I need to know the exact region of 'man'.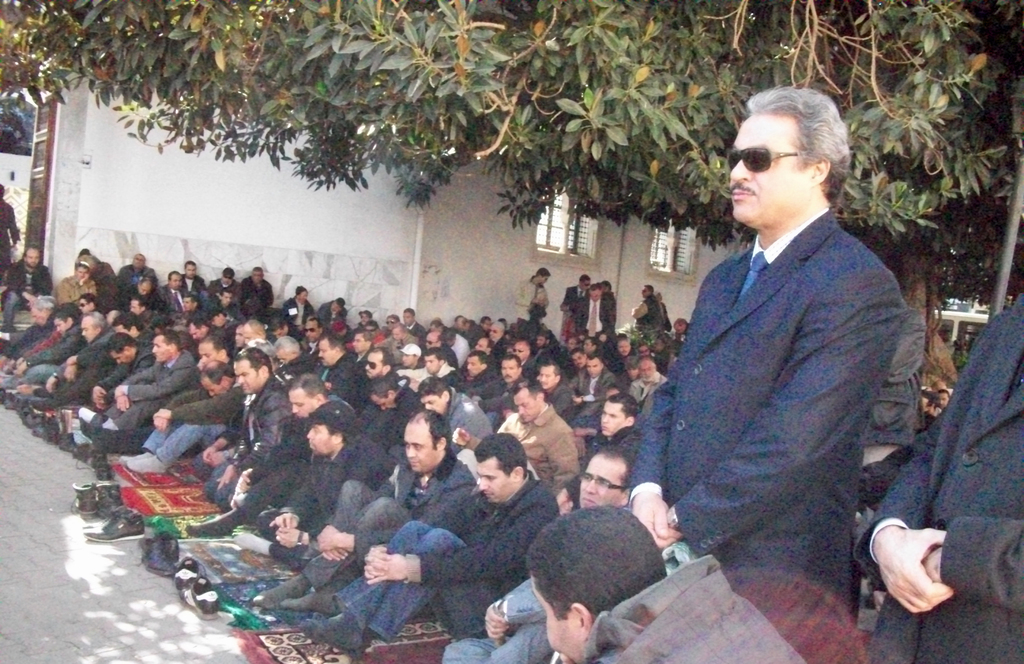
Region: <region>135, 278, 156, 304</region>.
